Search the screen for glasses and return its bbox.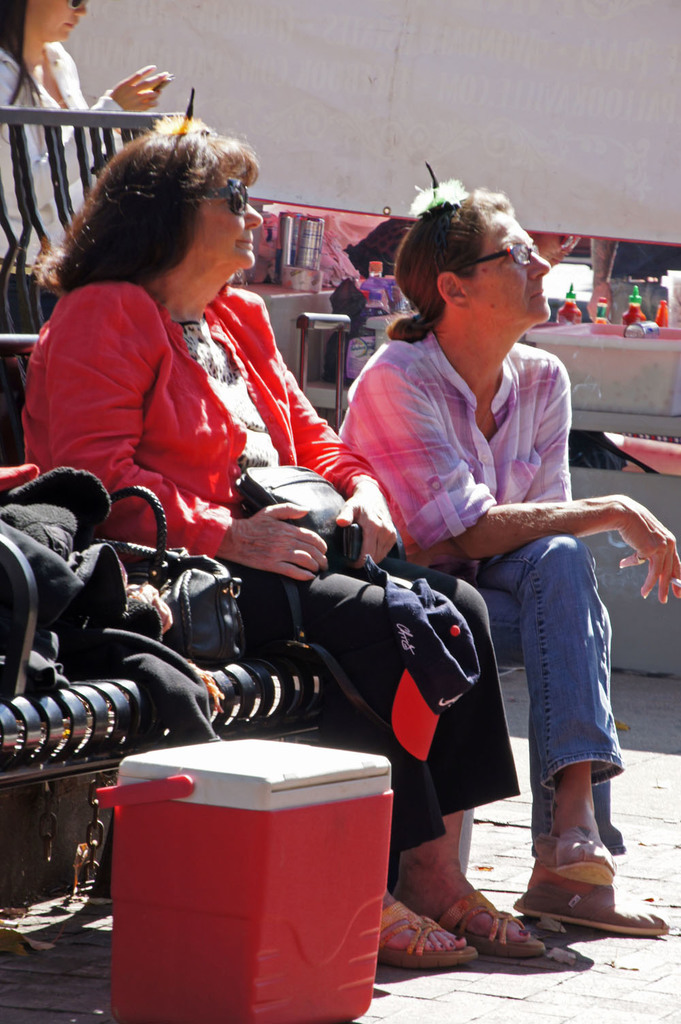
Found: bbox=[194, 176, 250, 216].
